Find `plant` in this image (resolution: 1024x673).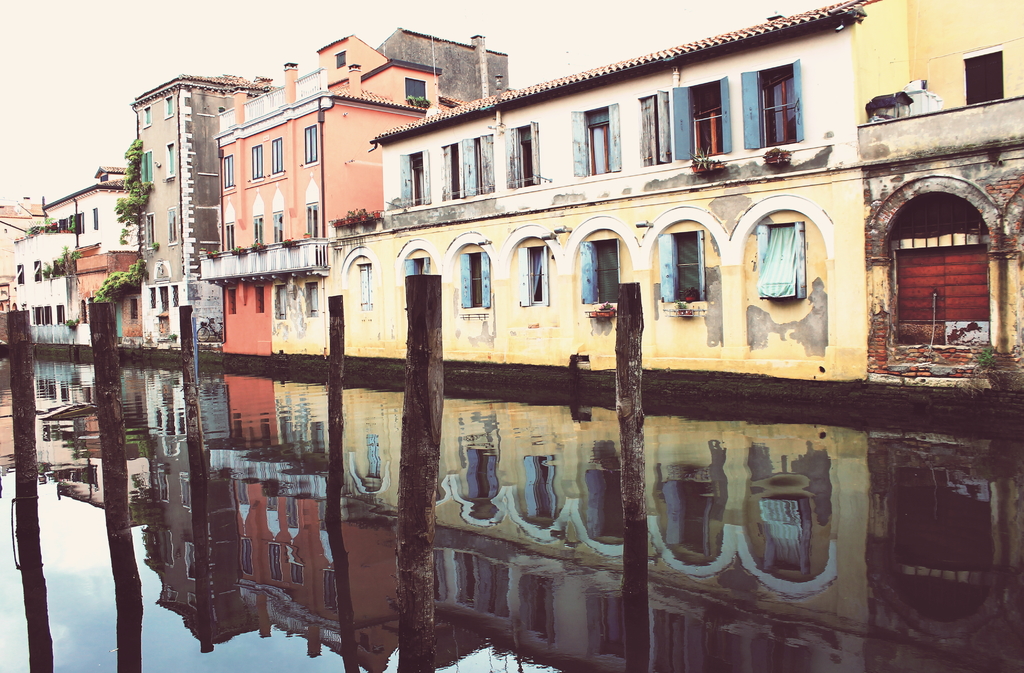
bbox=[280, 231, 294, 247].
